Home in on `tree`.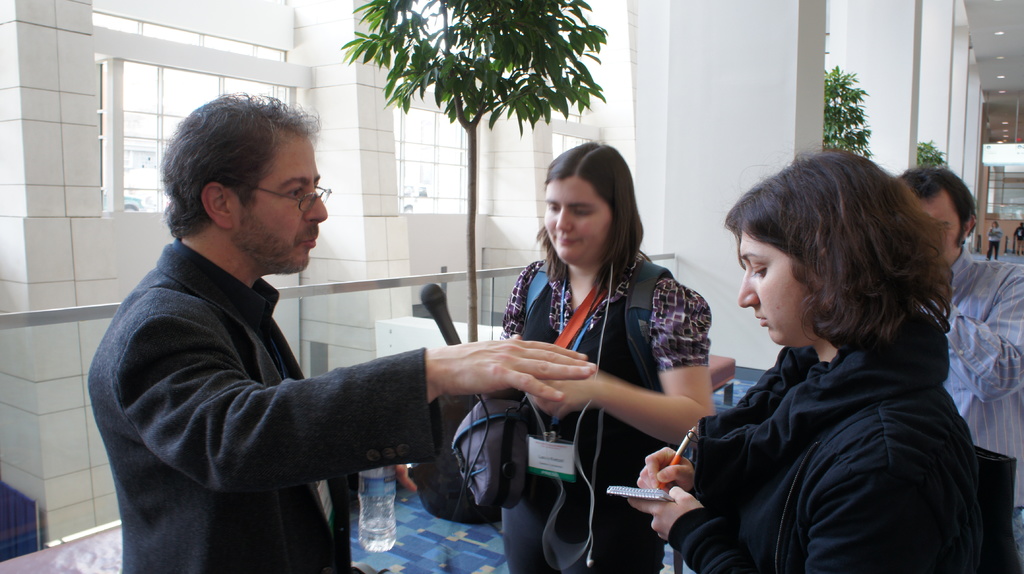
Homed in at box=[925, 133, 954, 168].
